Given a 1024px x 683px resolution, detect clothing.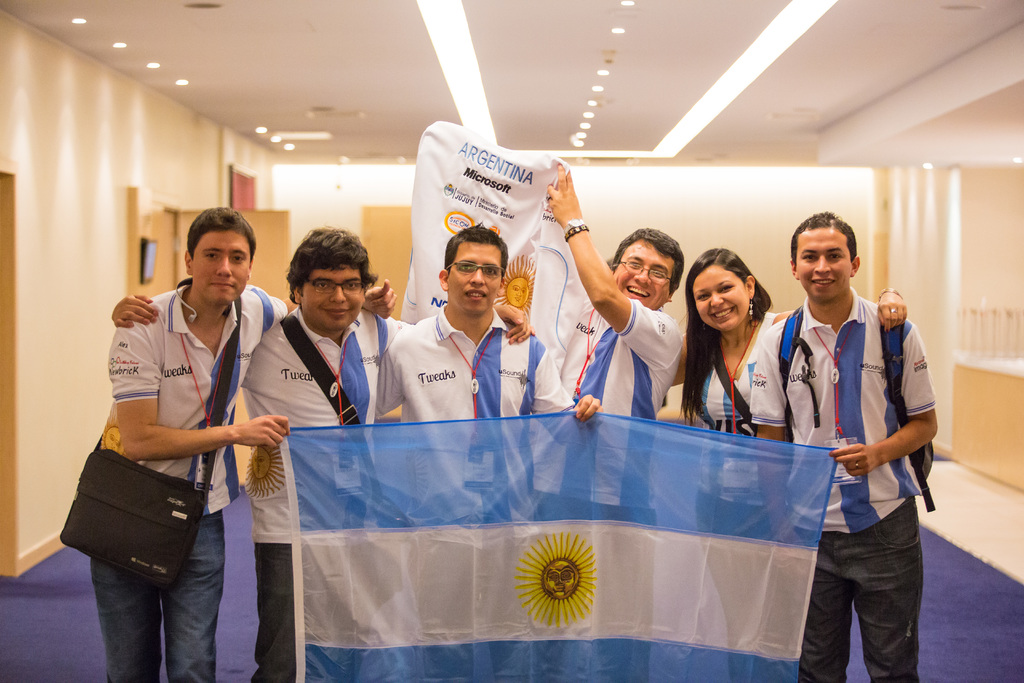
Rect(255, 547, 303, 682).
